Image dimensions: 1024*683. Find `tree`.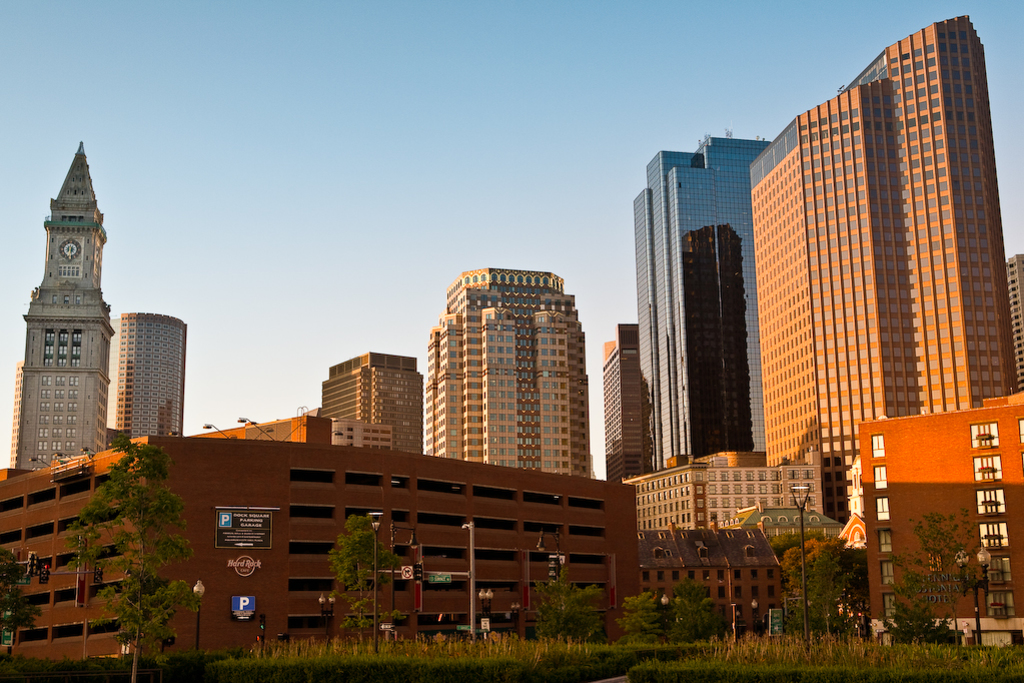
811:543:841:642.
